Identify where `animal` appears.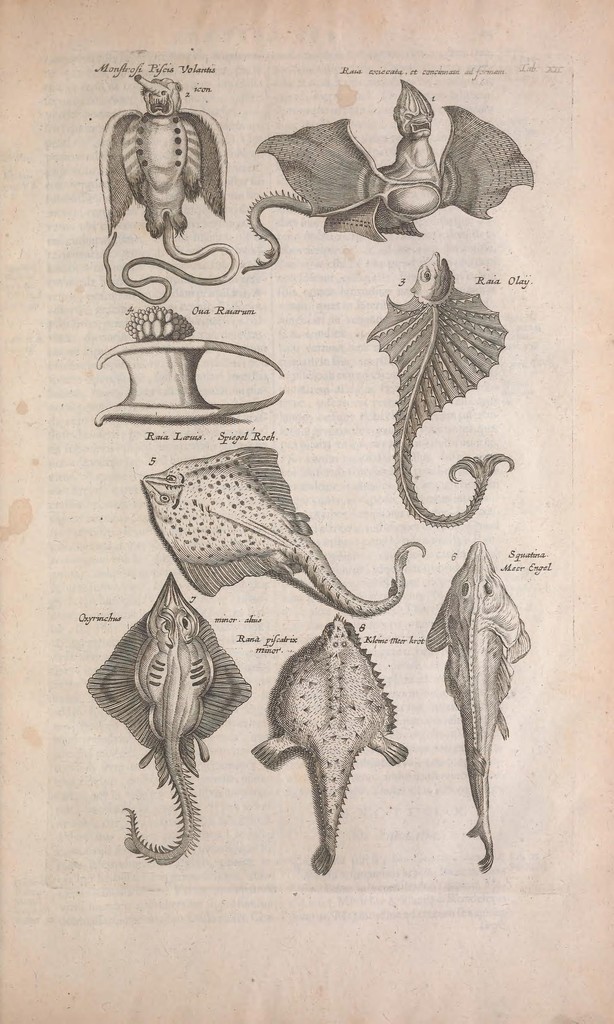
Appears at detection(142, 445, 431, 616).
